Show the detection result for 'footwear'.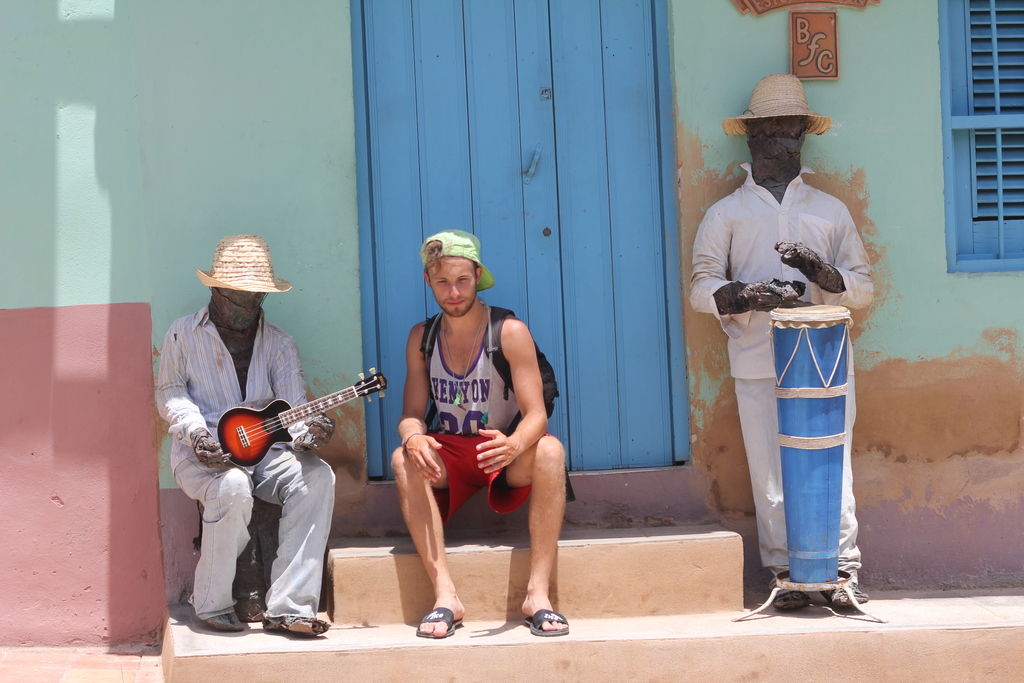
[831,561,867,605].
